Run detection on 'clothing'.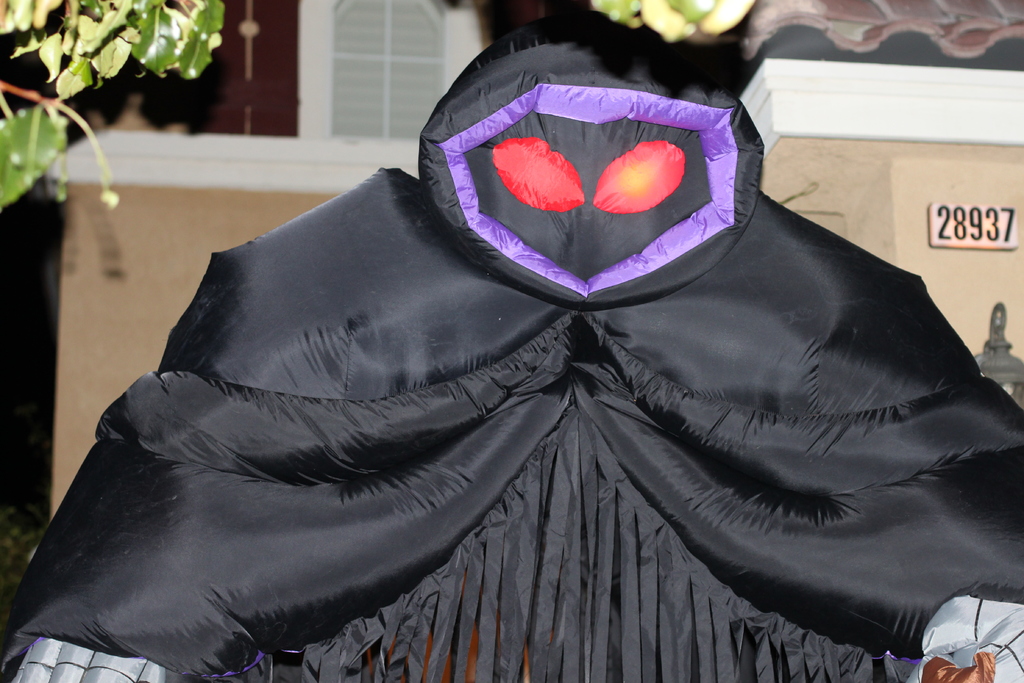
Result: [left=0, top=26, right=1023, bottom=682].
